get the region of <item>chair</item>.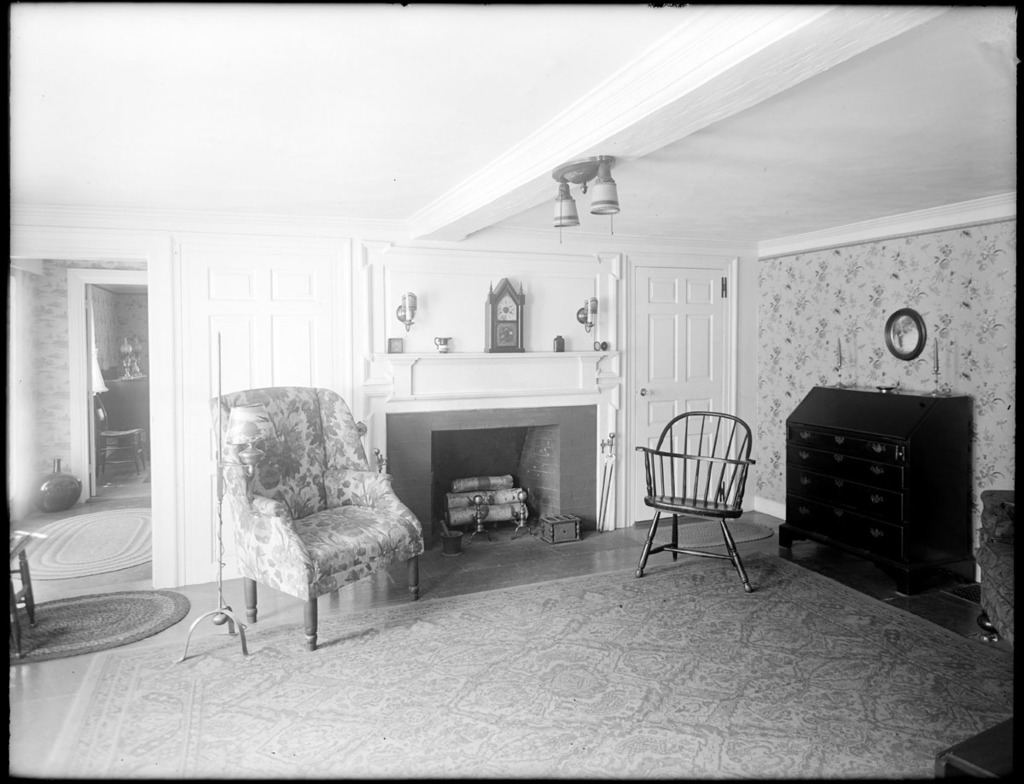
(199, 386, 422, 648).
